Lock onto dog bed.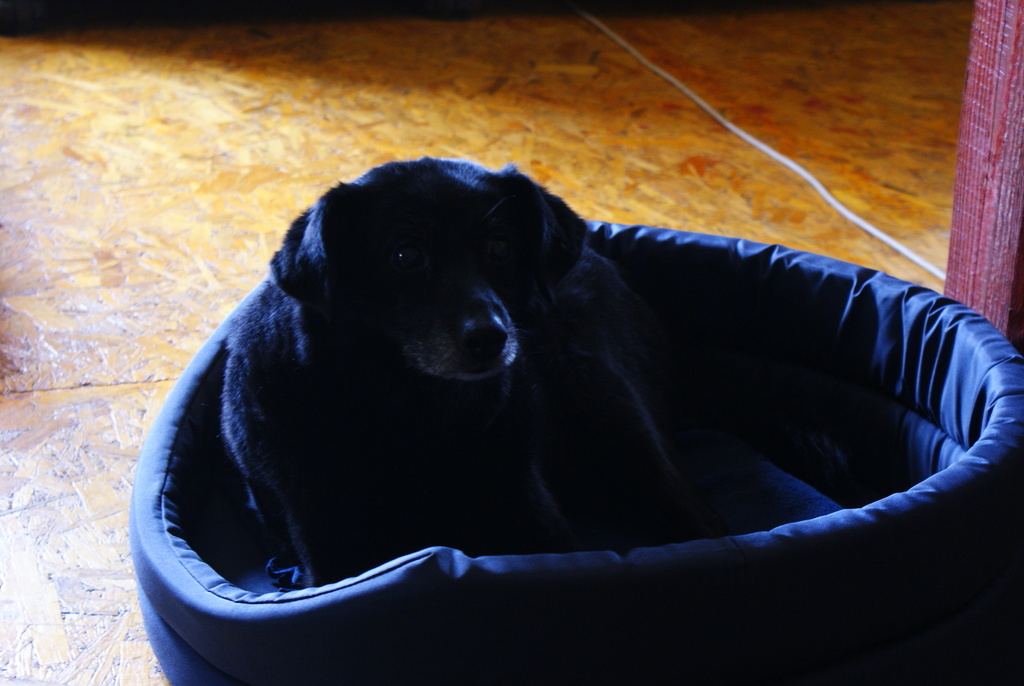
Locked: [left=127, top=221, right=1023, bottom=685].
